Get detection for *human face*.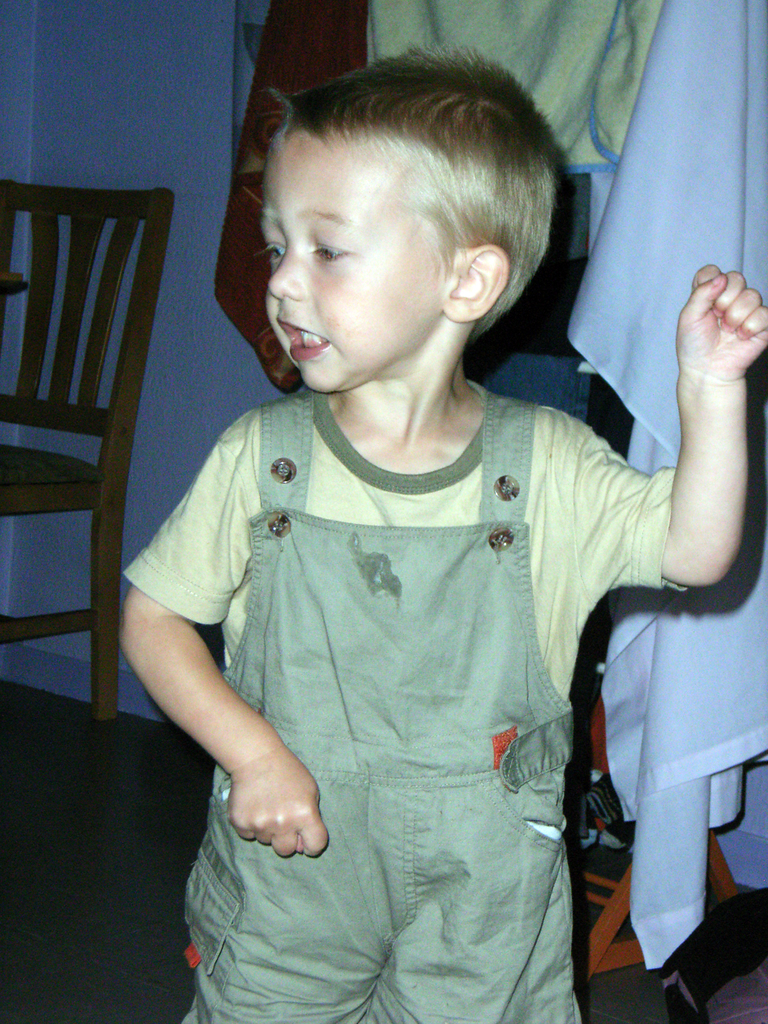
Detection: box=[261, 135, 450, 392].
